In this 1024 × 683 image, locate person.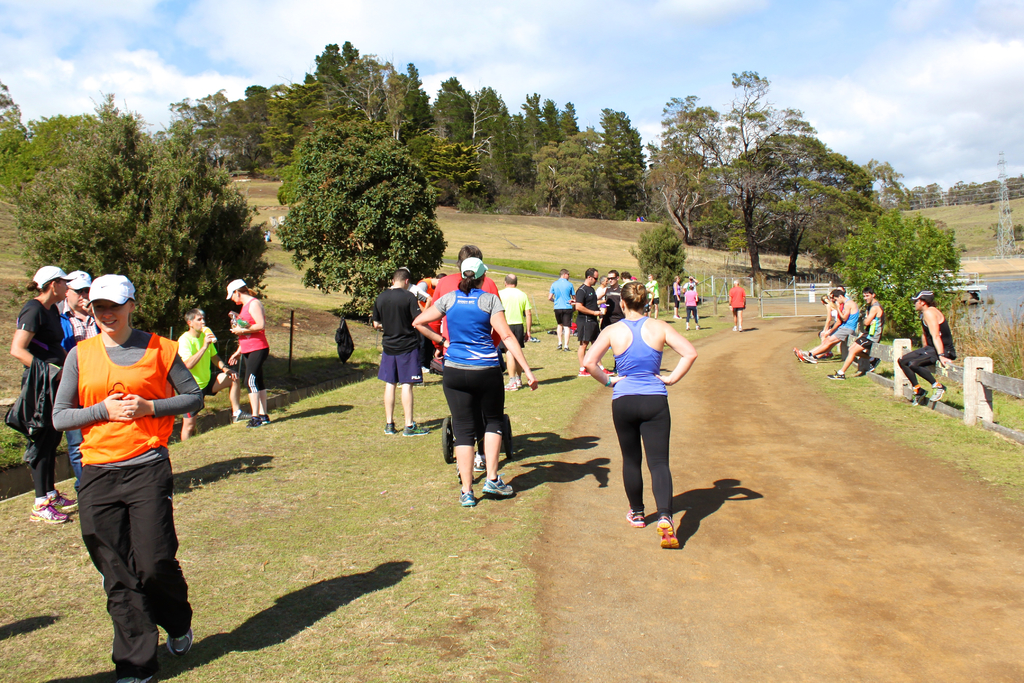
Bounding box: (x1=367, y1=261, x2=435, y2=439).
